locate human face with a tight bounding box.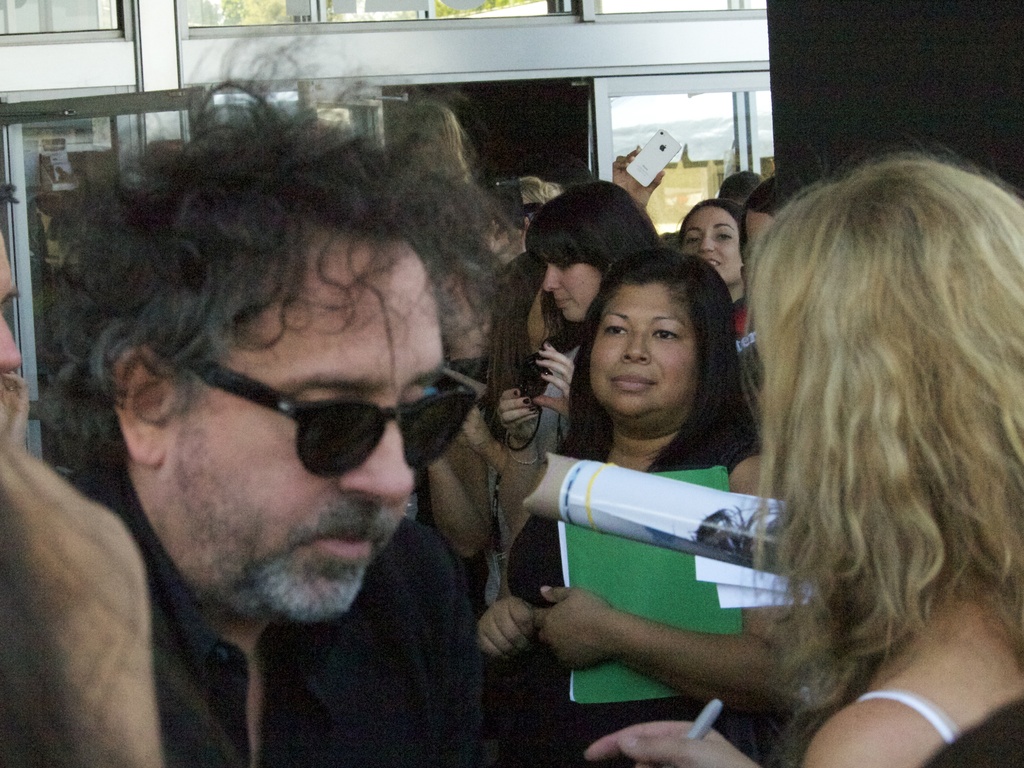
[545,243,601,322].
